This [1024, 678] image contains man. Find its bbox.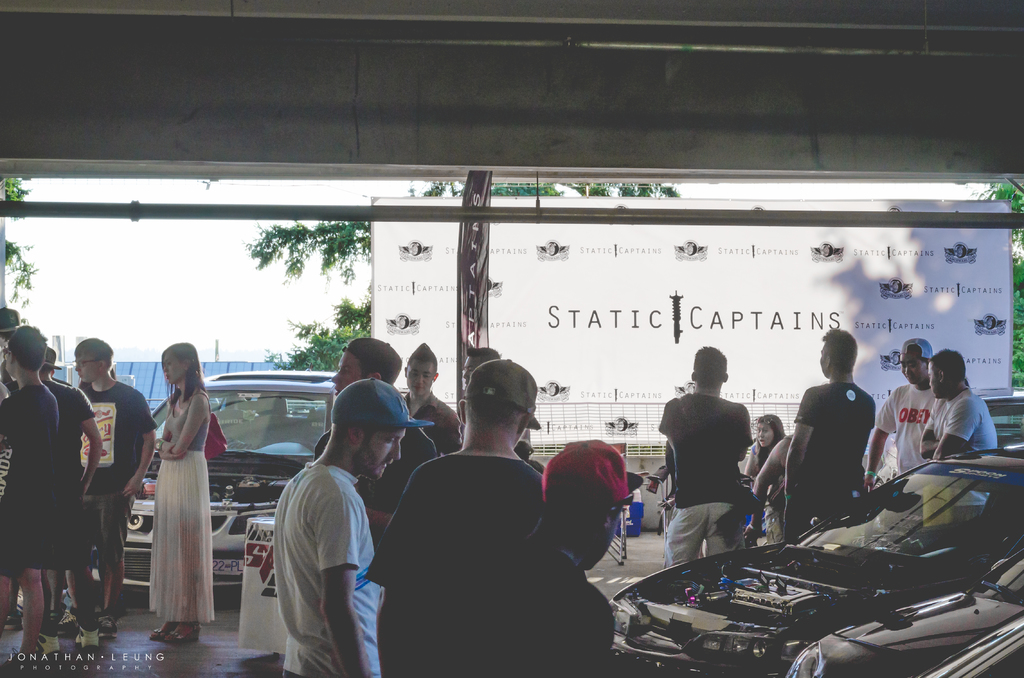
bbox=(270, 375, 436, 677).
